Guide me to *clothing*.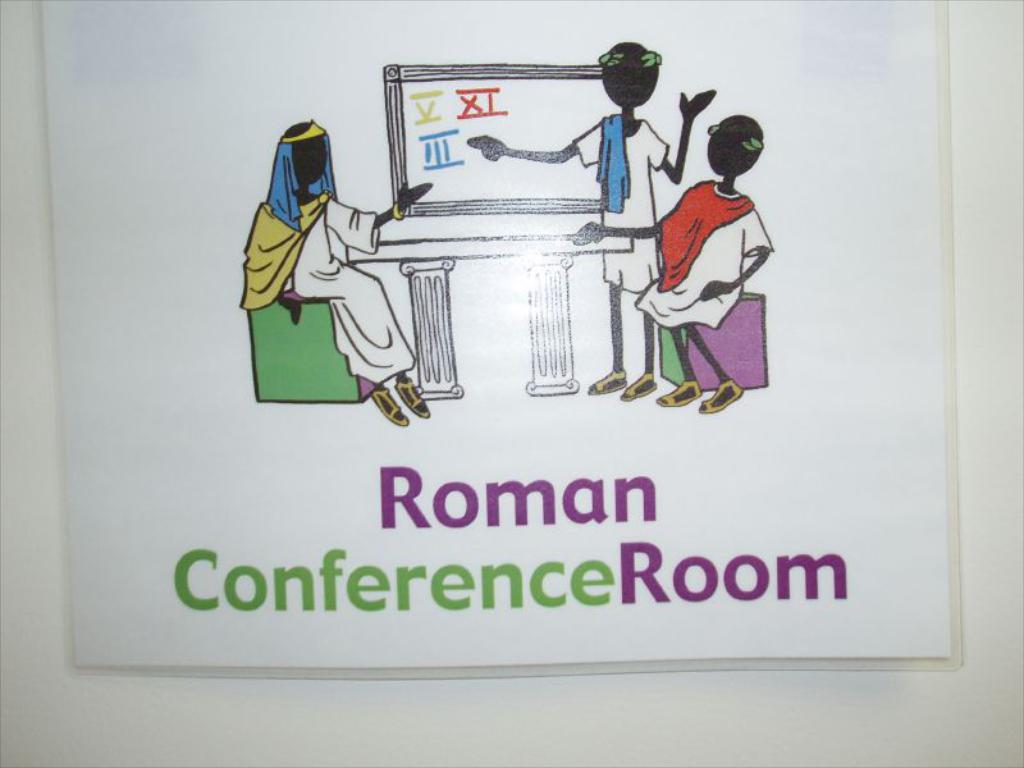
Guidance: detection(572, 116, 684, 305).
